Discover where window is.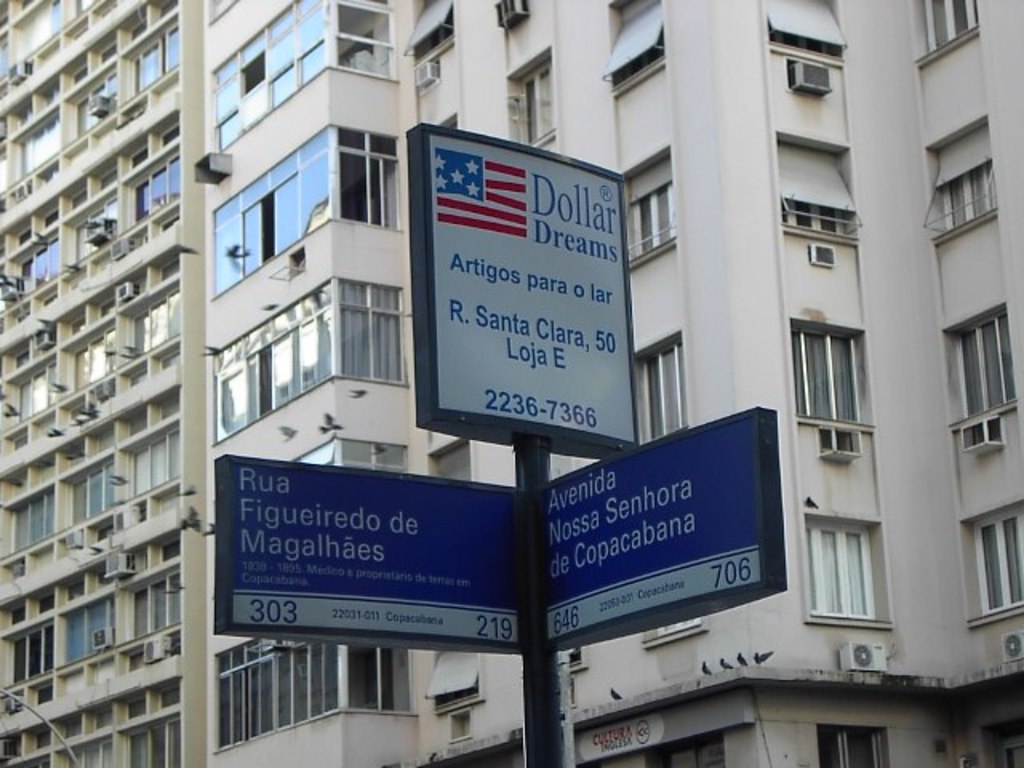
Discovered at bbox=(626, 160, 677, 262).
